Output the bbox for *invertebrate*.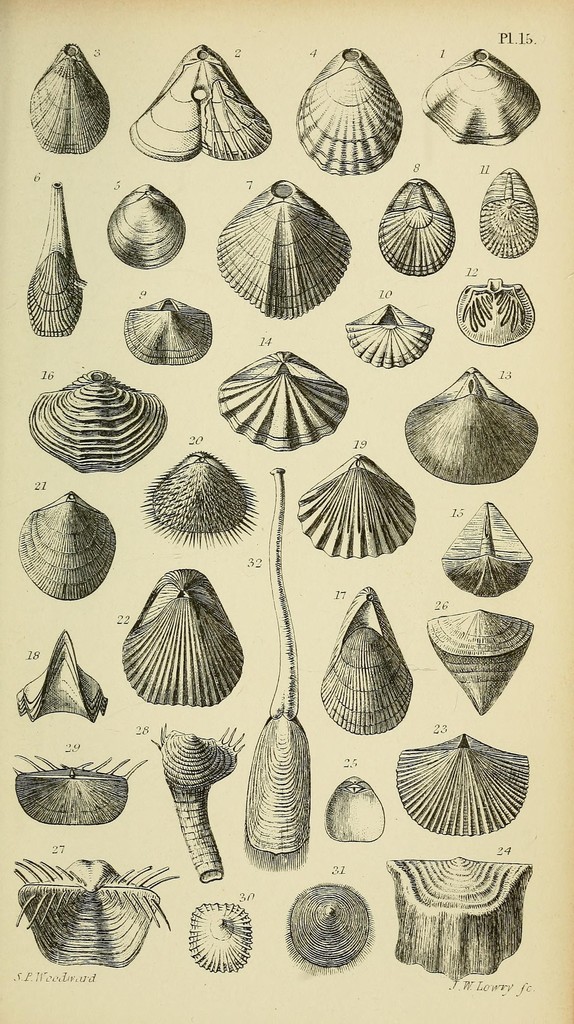
Rect(241, 461, 318, 867).
